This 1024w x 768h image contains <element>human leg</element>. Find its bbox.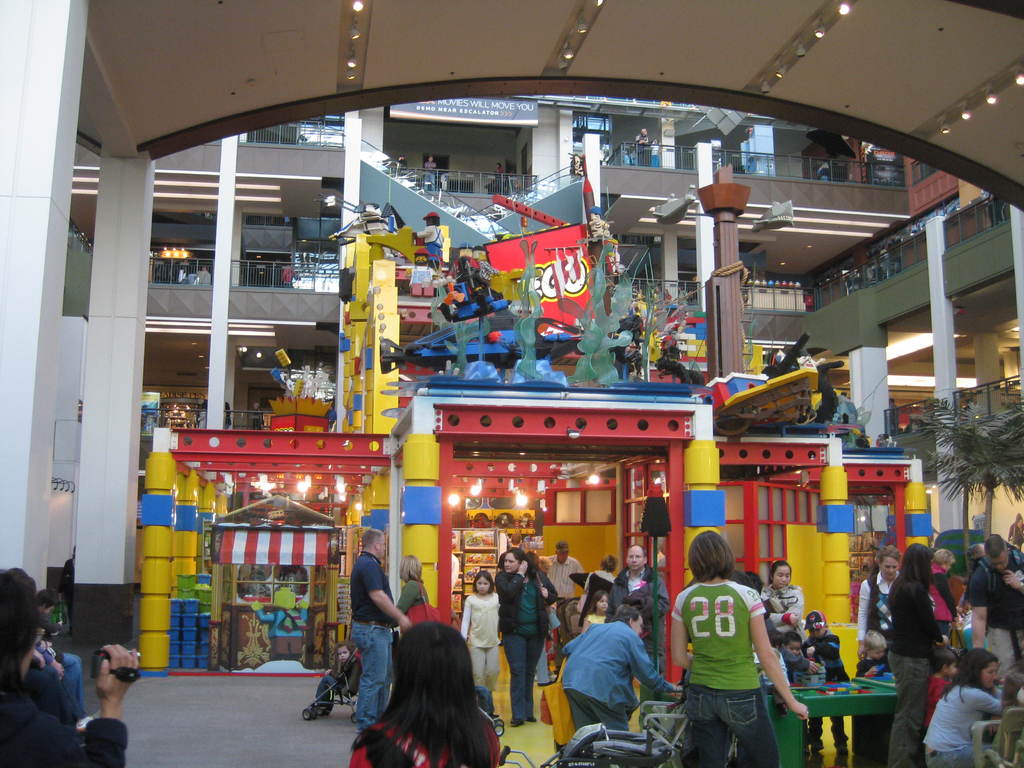
475 646 496 687.
